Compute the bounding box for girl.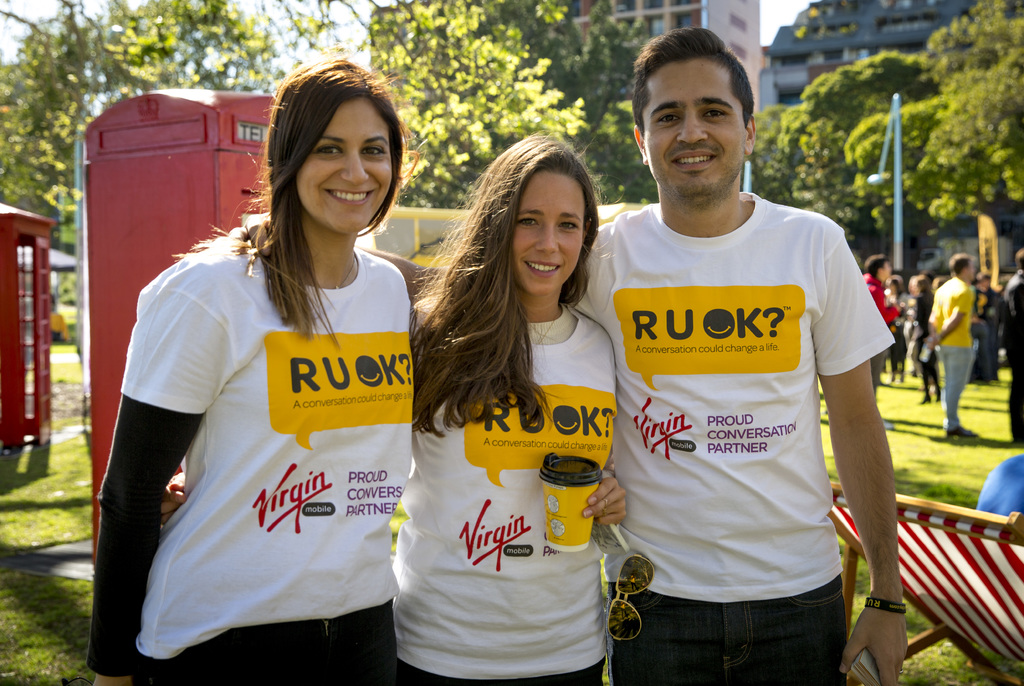
(x1=159, y1=129, x2=629, y2=685).
